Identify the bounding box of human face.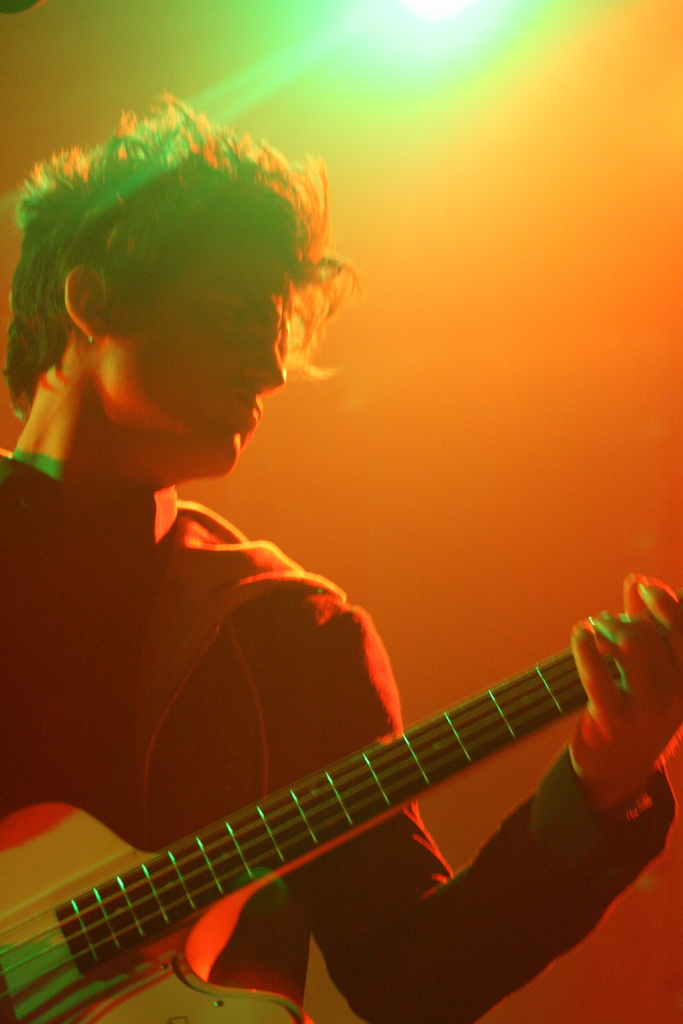
detection(111, 243, 288, 478).
